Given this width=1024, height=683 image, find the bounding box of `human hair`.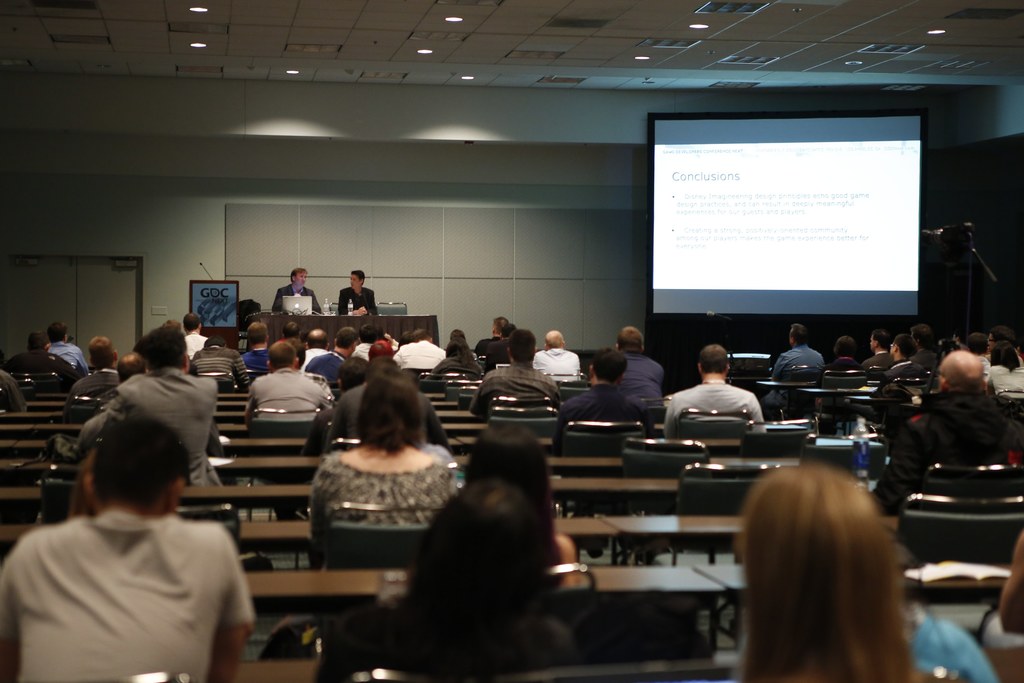
792:323:804:343.
